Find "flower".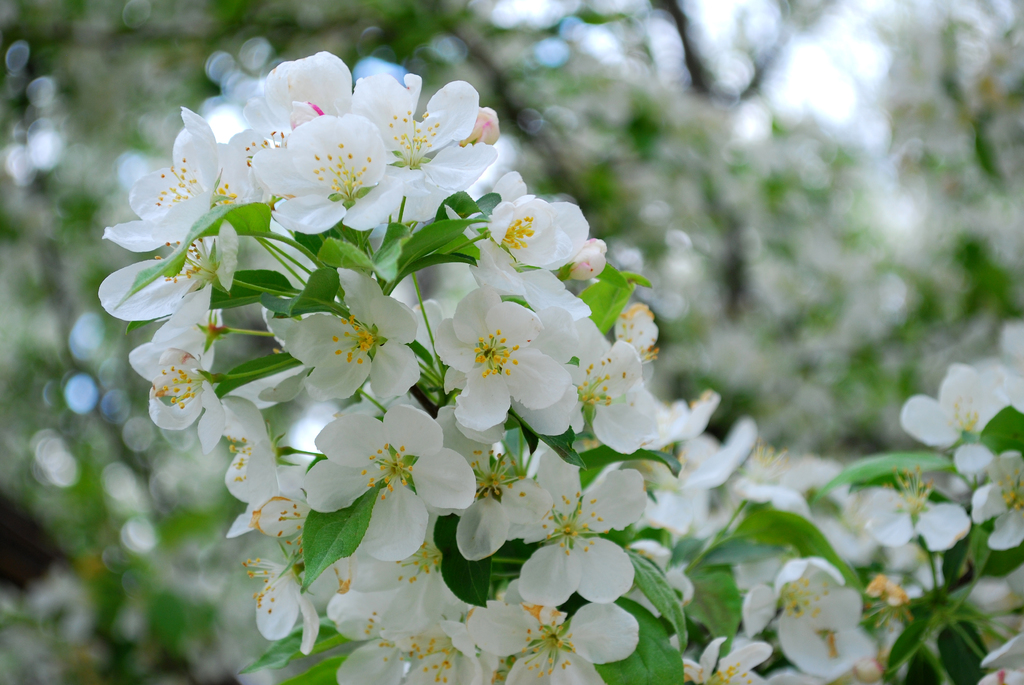
<box>429,281,585,443</box>.
